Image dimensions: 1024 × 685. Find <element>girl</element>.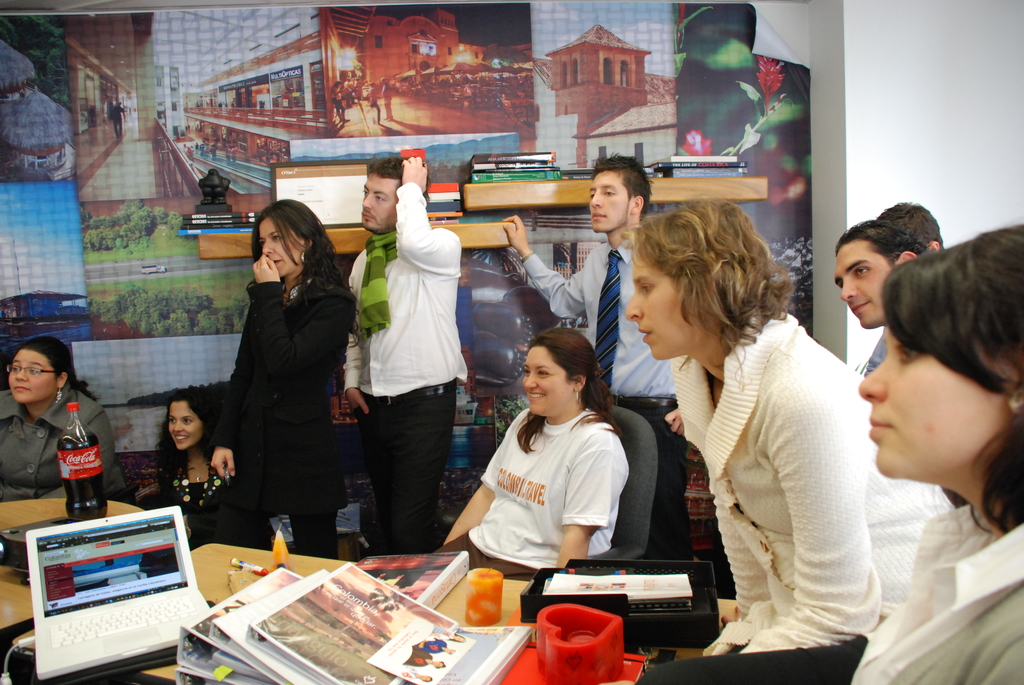
bbox=[0, 331, 132, 512].
